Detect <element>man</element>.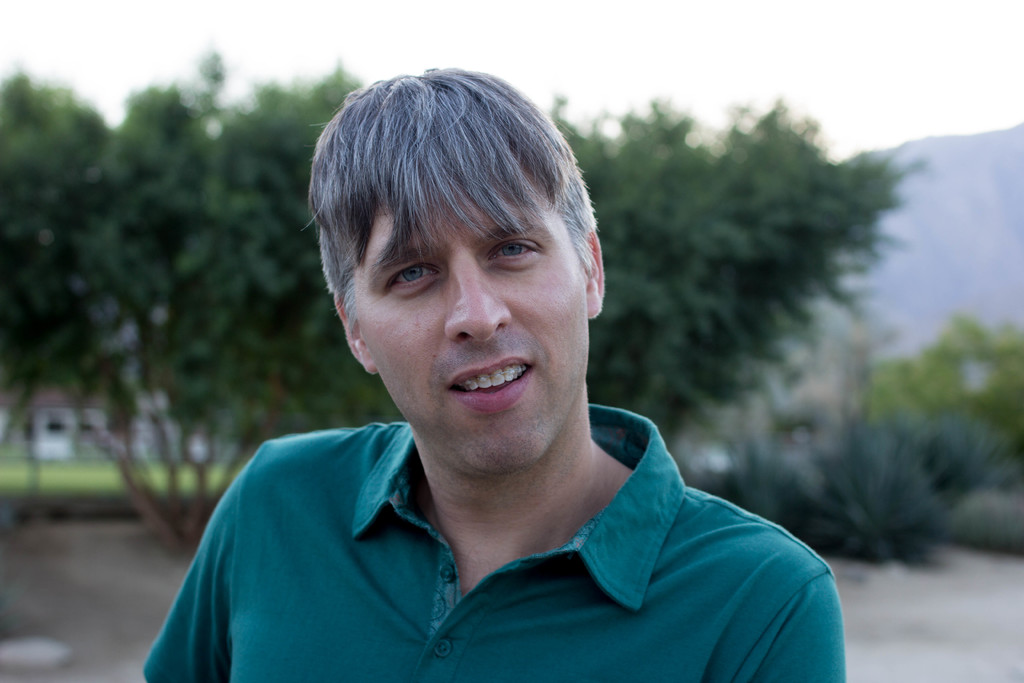
Detected at region(132, 67, 847, 659).
